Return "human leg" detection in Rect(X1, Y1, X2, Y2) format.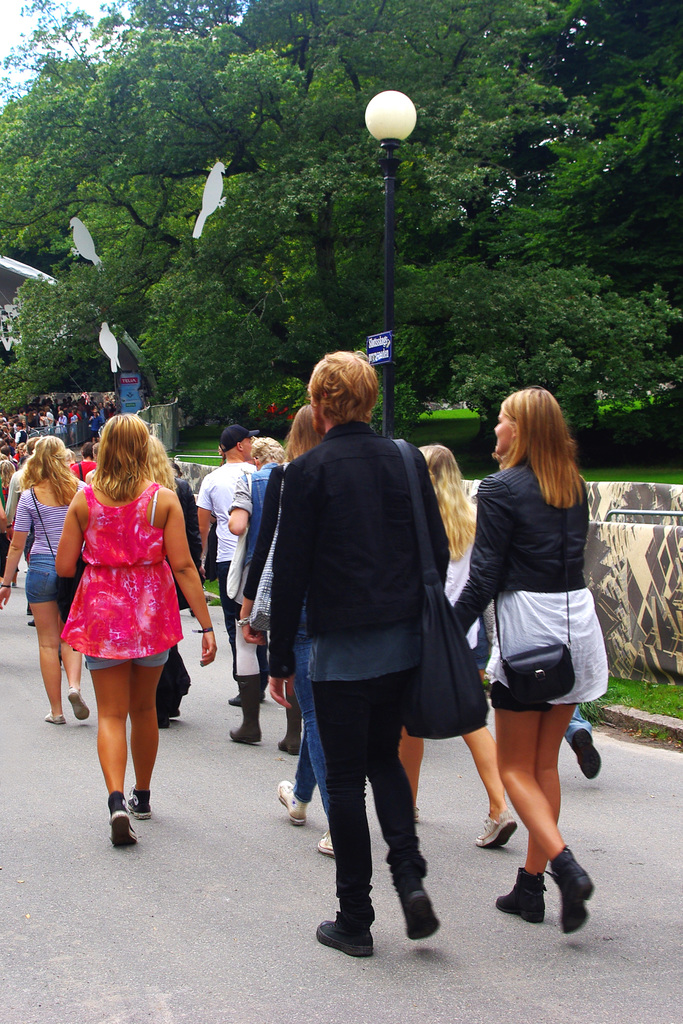
Rect(460, 719, 518, 844).
